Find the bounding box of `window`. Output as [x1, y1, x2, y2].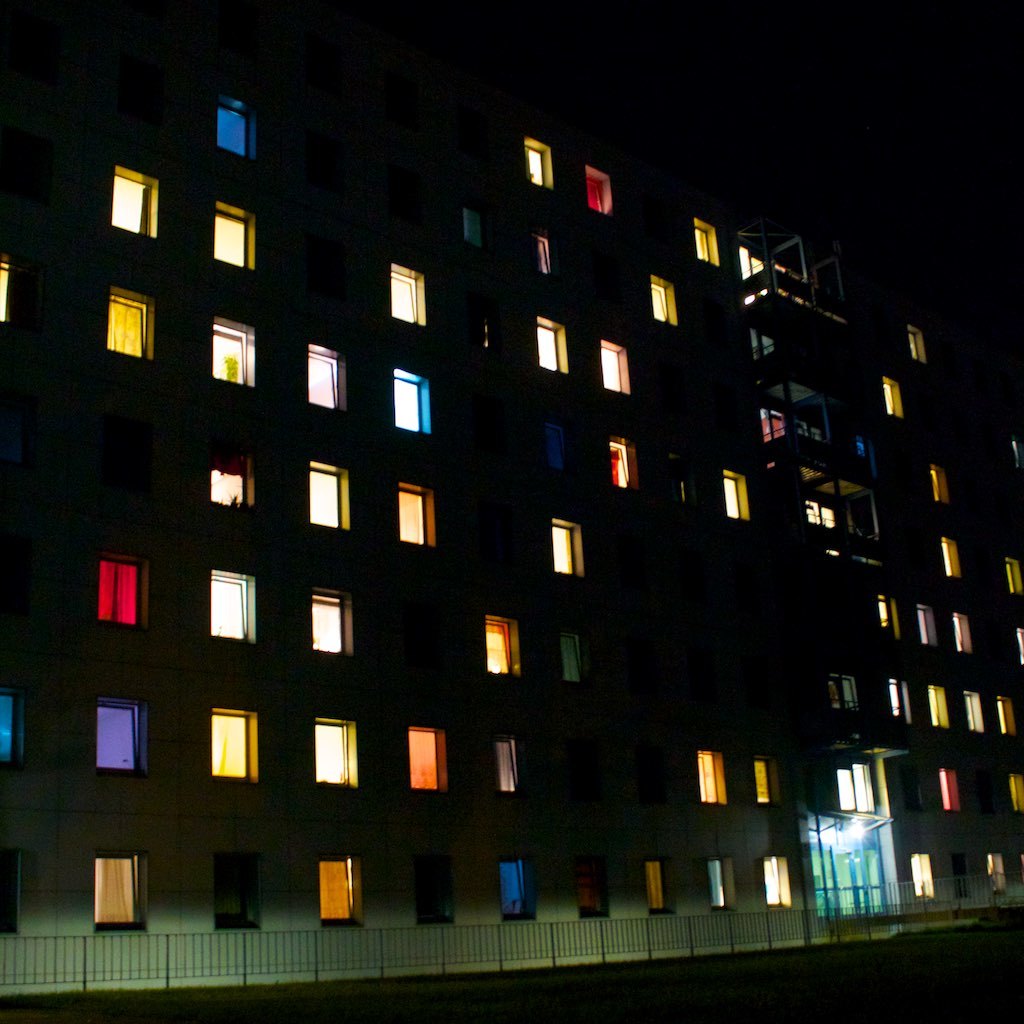
[94, 150, 174, 246].
